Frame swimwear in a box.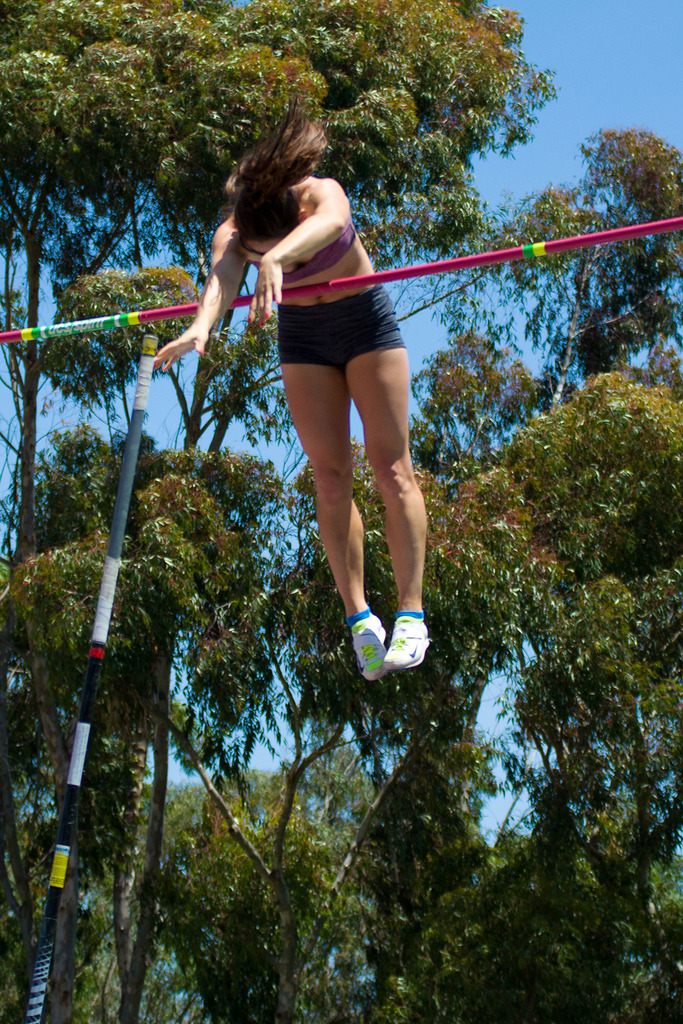
<region>240, 185, 363, 293</region>.
